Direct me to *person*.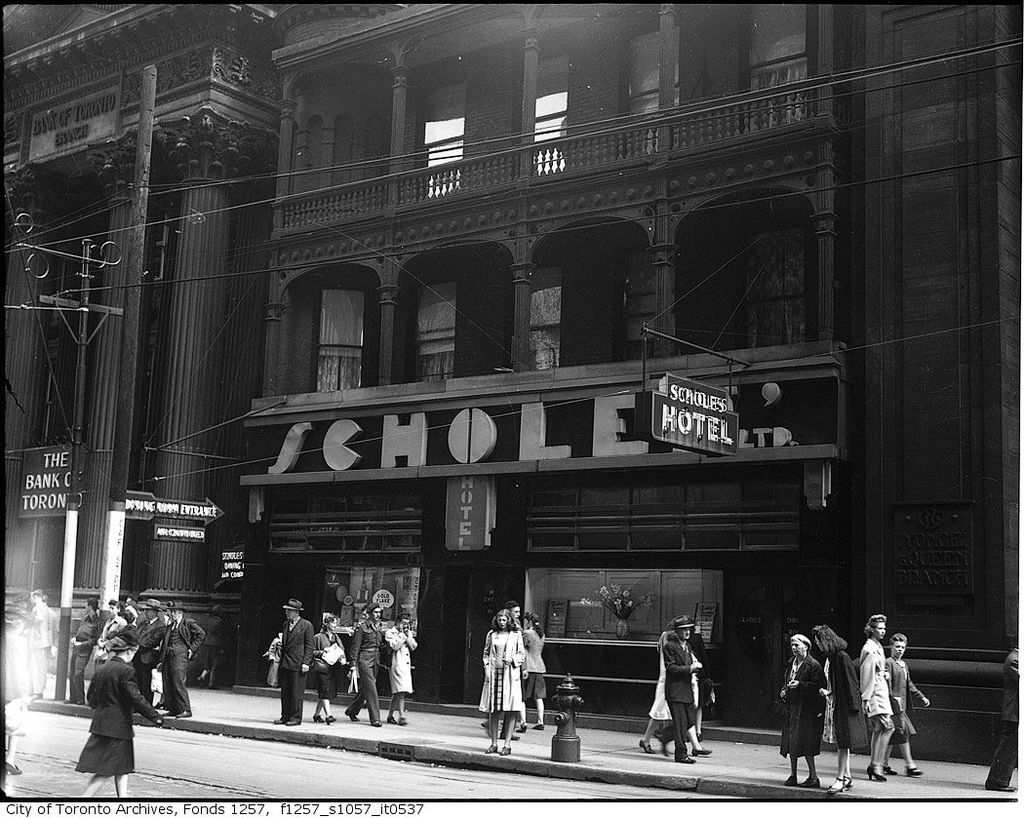
Direction: {"left": 523, "top": 612, "right": 541, "bottom": 729}.
